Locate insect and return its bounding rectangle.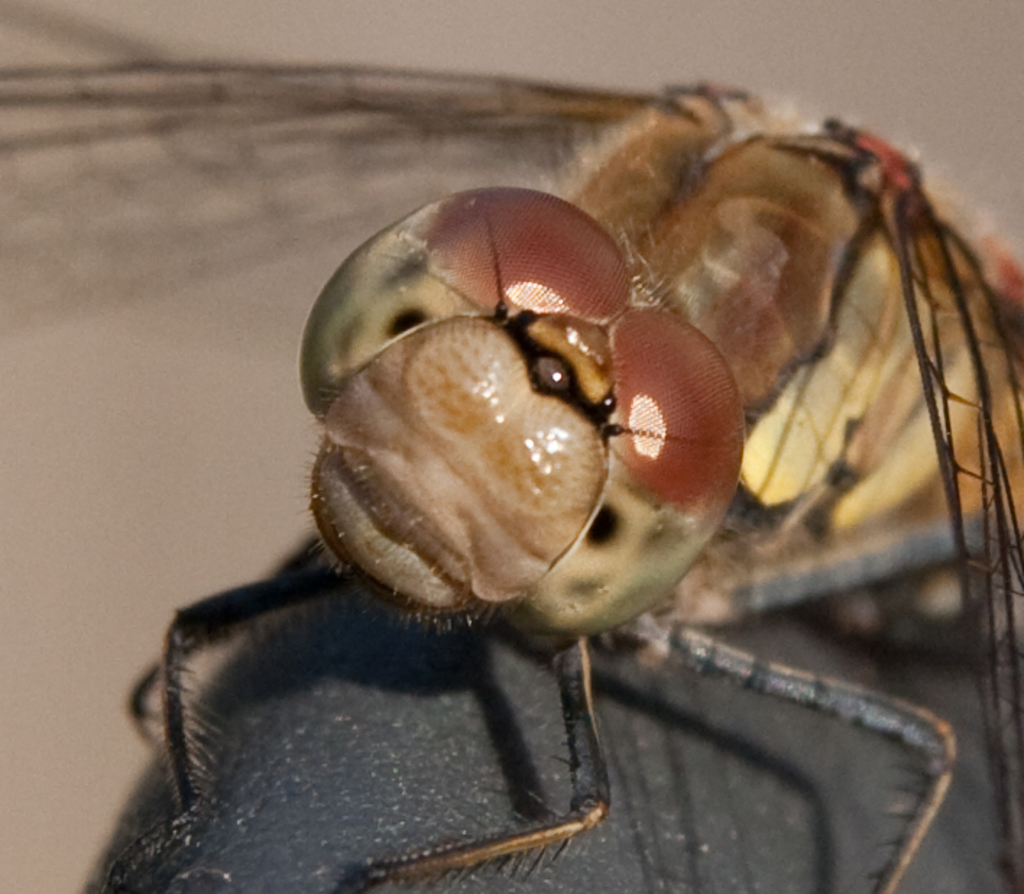
(0, 65, 1023, 893).
